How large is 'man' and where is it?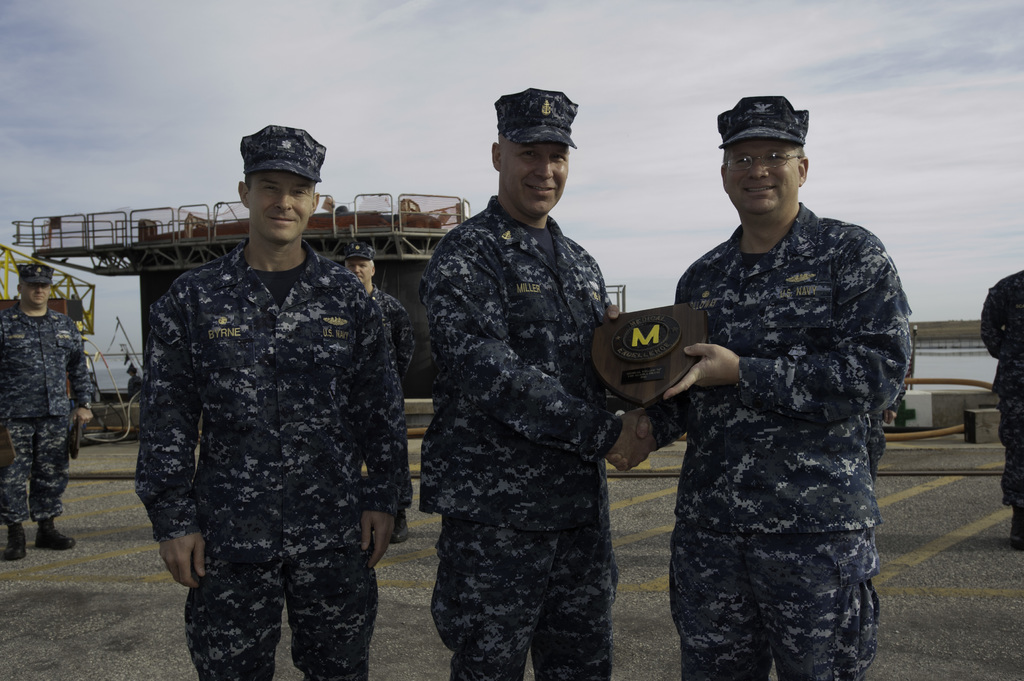
Bounding box: crop(437, 72, 614, 680).
